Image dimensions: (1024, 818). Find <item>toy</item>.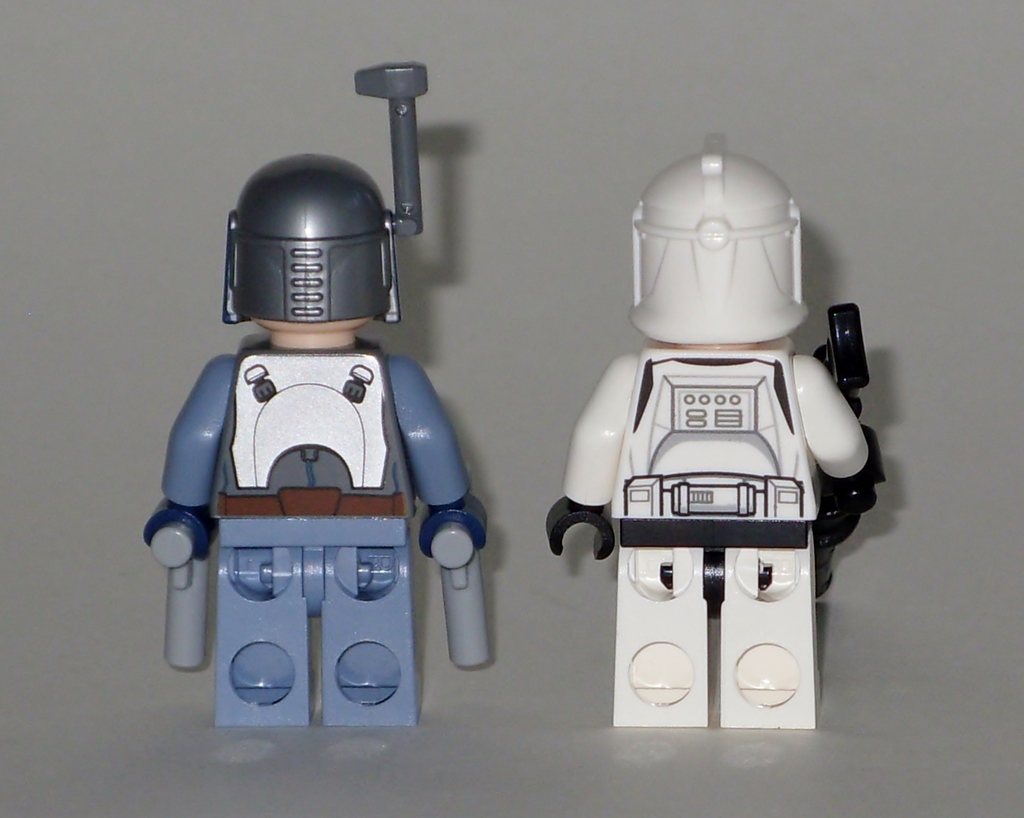
select_region(551, 136, 886, 728).
